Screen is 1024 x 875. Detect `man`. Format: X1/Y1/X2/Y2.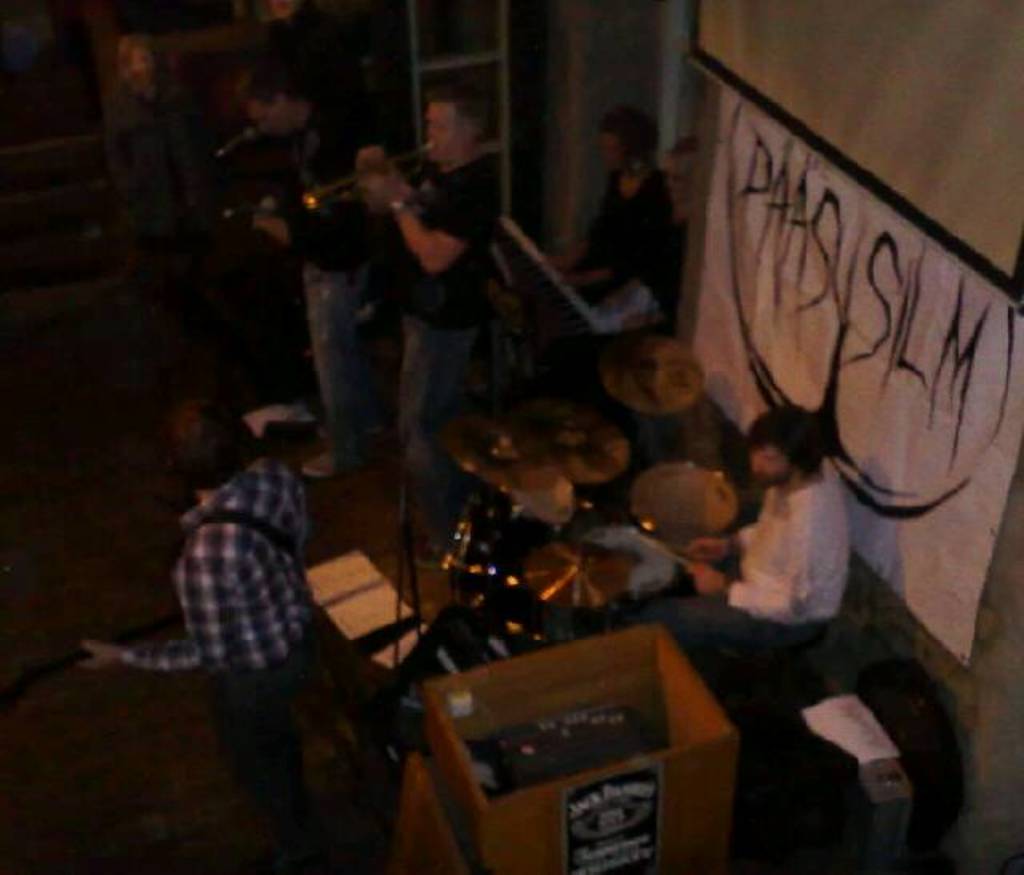
75/394/306/835.
